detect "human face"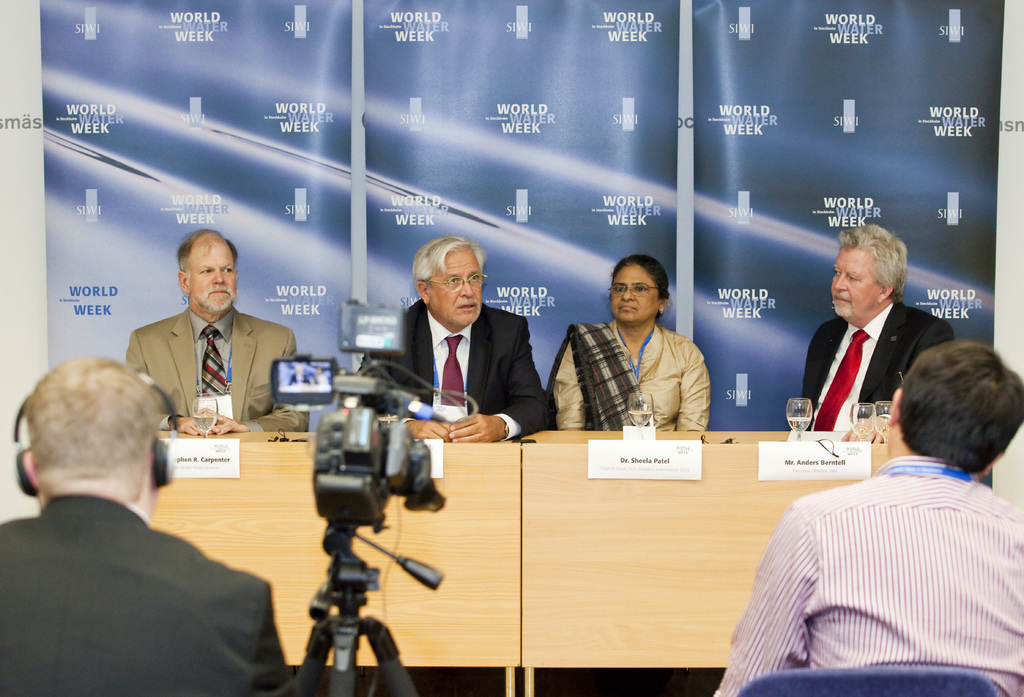
{"left": 611, "top": 264, "right": 661, "bottom": 324}
